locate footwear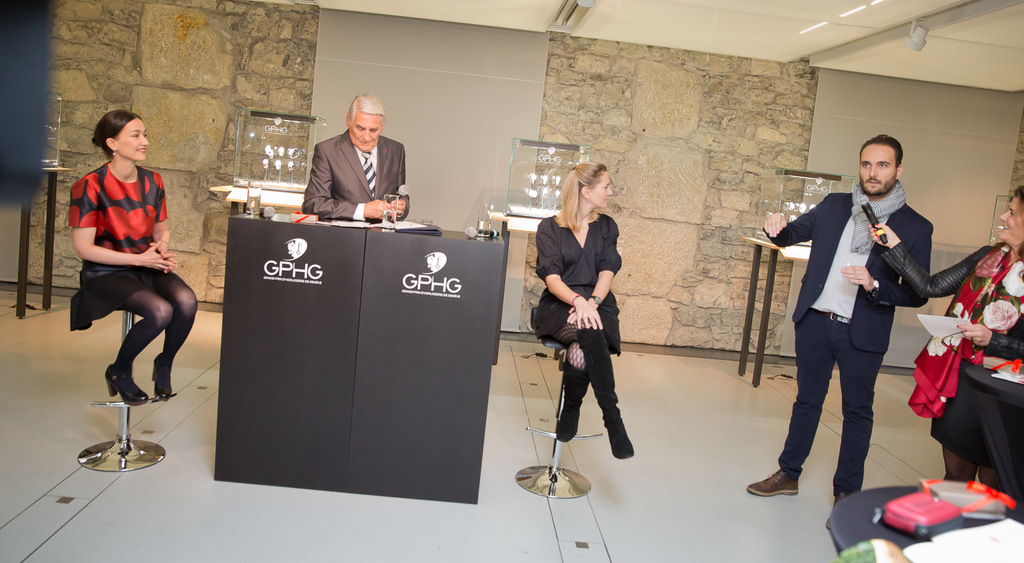
locate(99, 361, 148, 410)
